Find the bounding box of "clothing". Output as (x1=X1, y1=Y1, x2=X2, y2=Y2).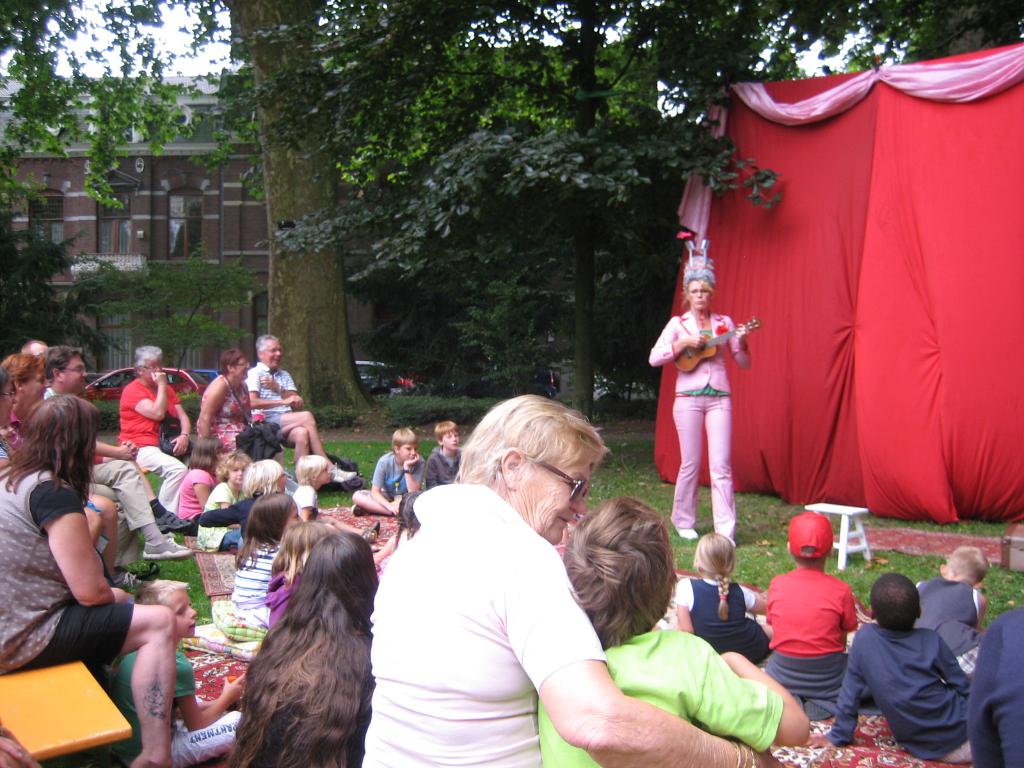
(x1=107, y1=630, x2=253, y2=767).
